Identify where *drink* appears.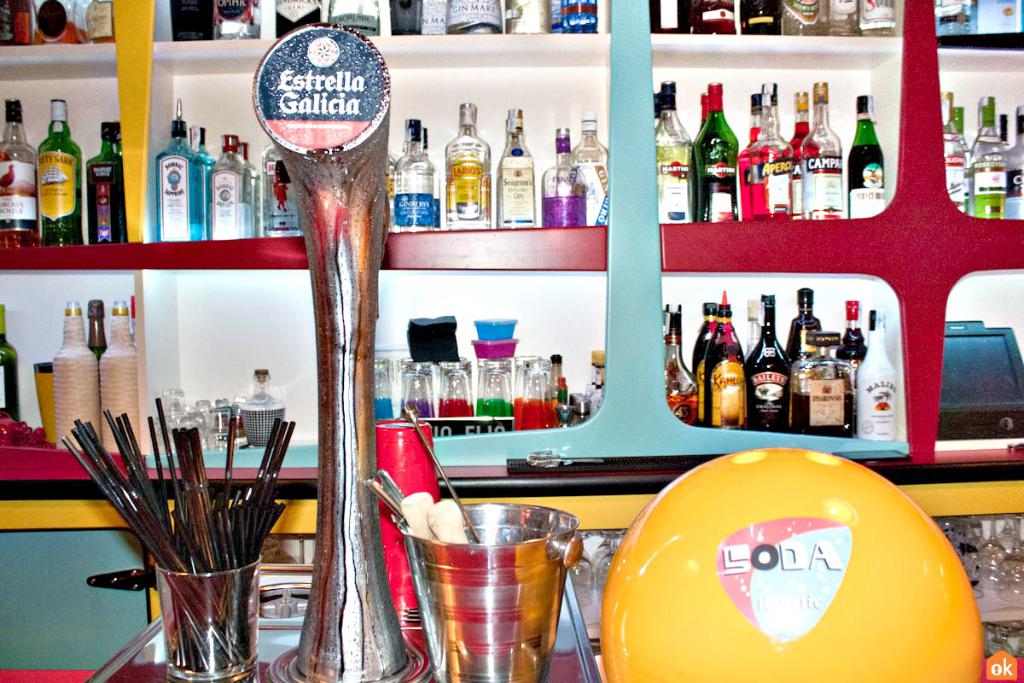
Appears at [x1=43, y1=102, x2=81, y2=241].
